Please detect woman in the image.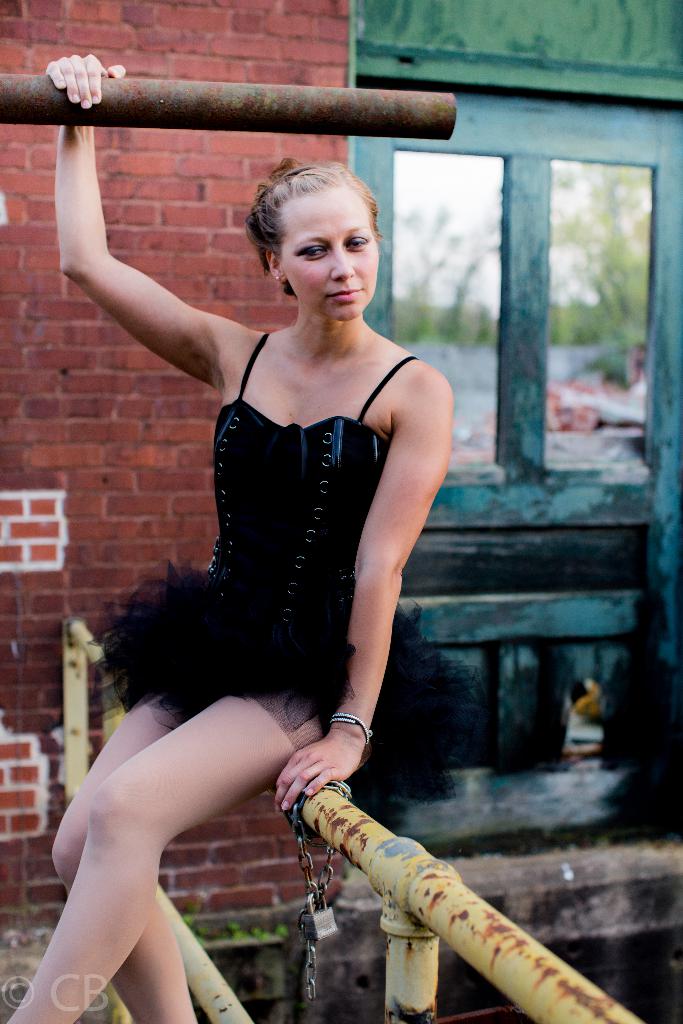
[72, 113, 493, 1012].
